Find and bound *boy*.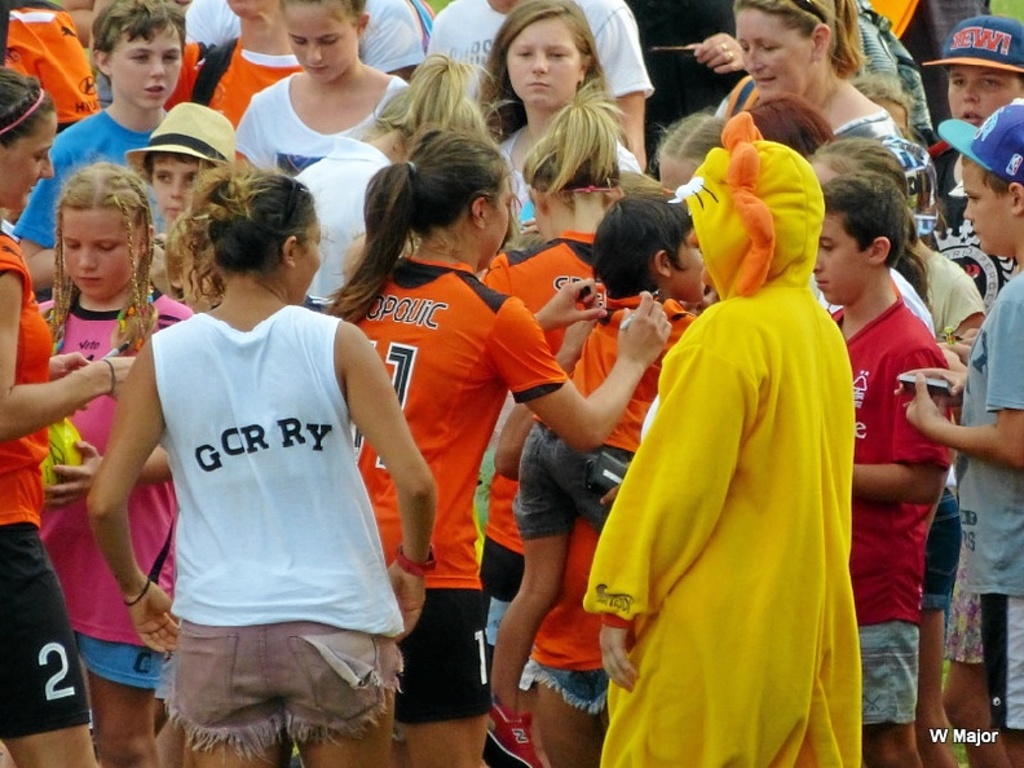
Bound: bbox=[10, 0, 186, 291].
